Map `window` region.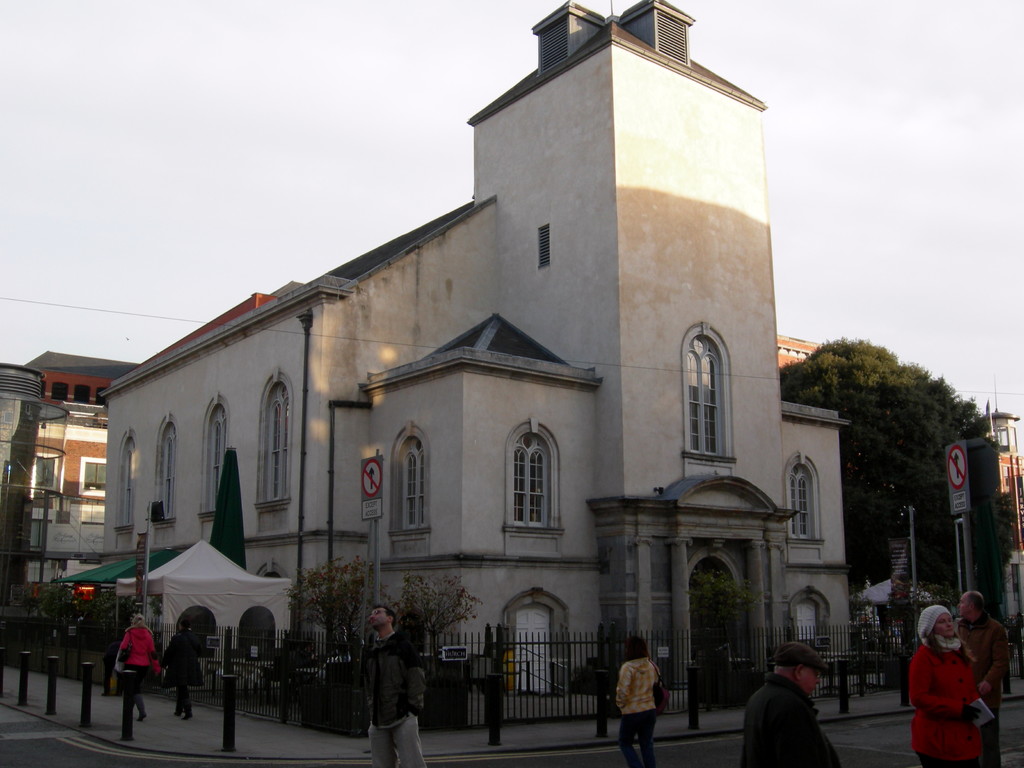
Mapped to <bbox>151, 412, 178, 525</bbox>.
